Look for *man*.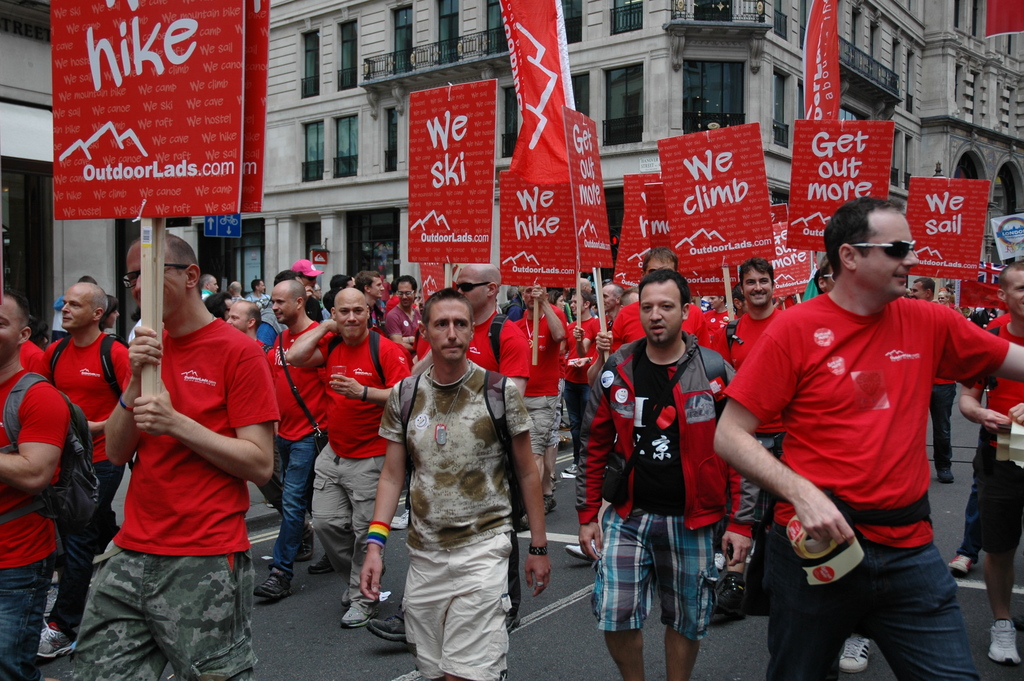
Found: bbox=[907, 277, 957, 485].
